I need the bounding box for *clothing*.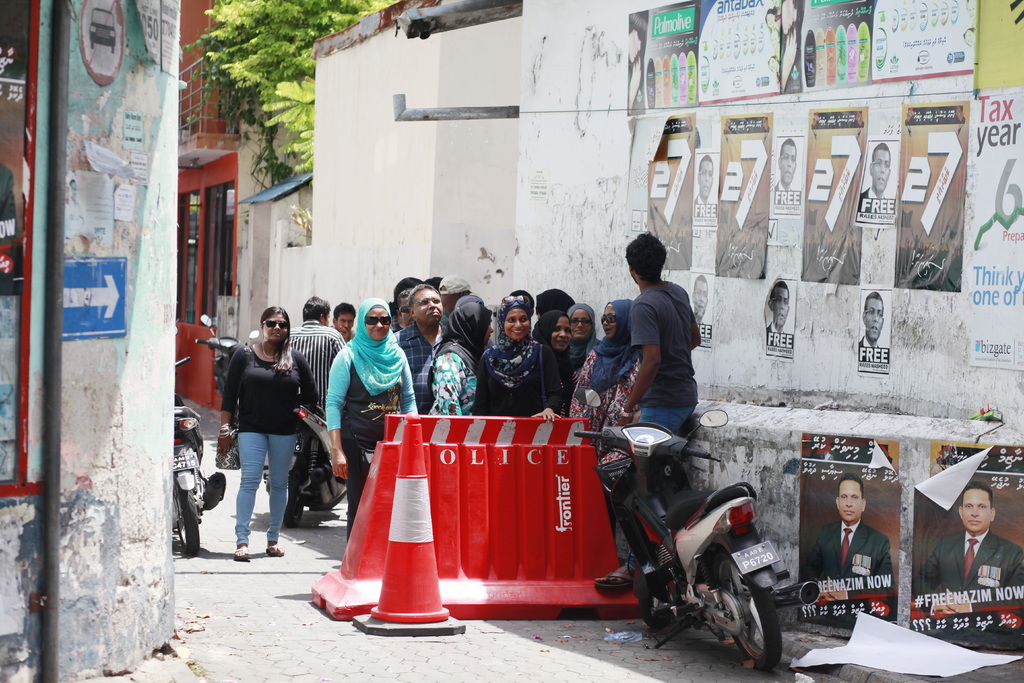
Here it is: [217, 308, 314, 532].
